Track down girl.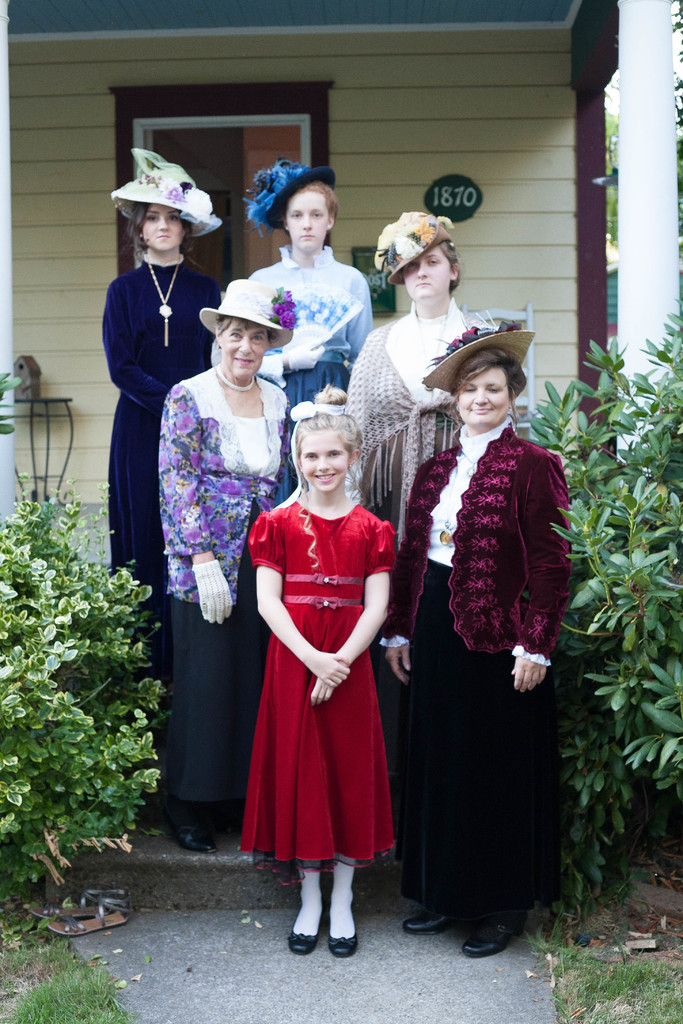
Tracked to [346,213,479,561].
